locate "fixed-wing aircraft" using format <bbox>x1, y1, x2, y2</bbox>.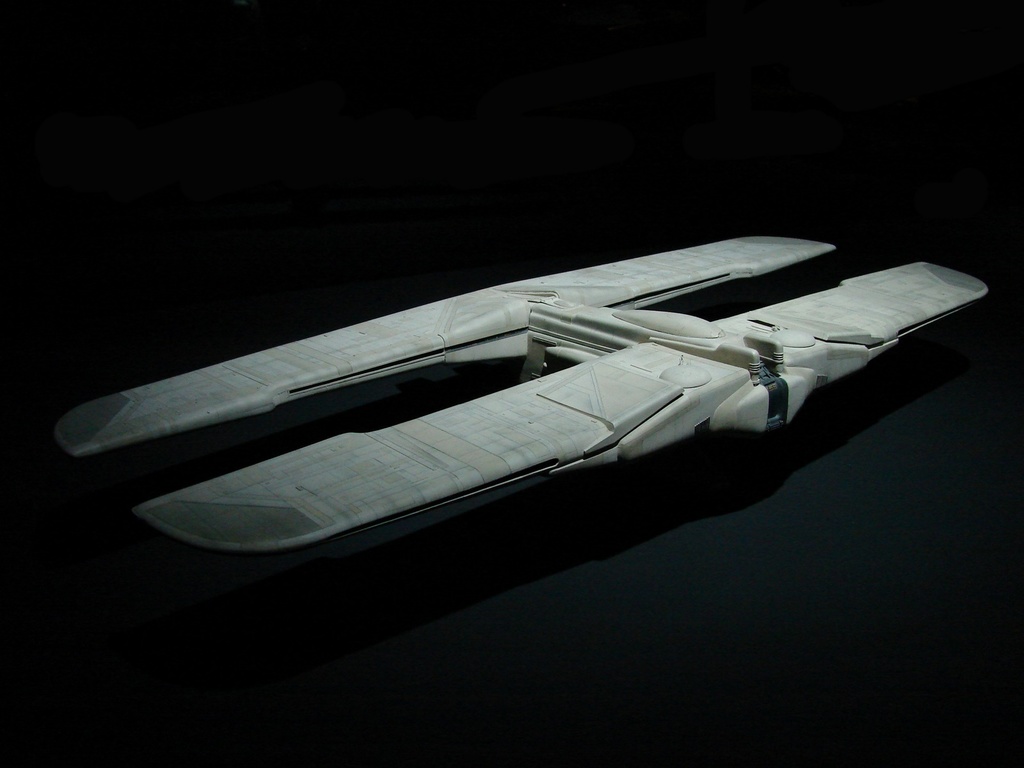
<bbox>52, 223, 995, 557</bbox>.
